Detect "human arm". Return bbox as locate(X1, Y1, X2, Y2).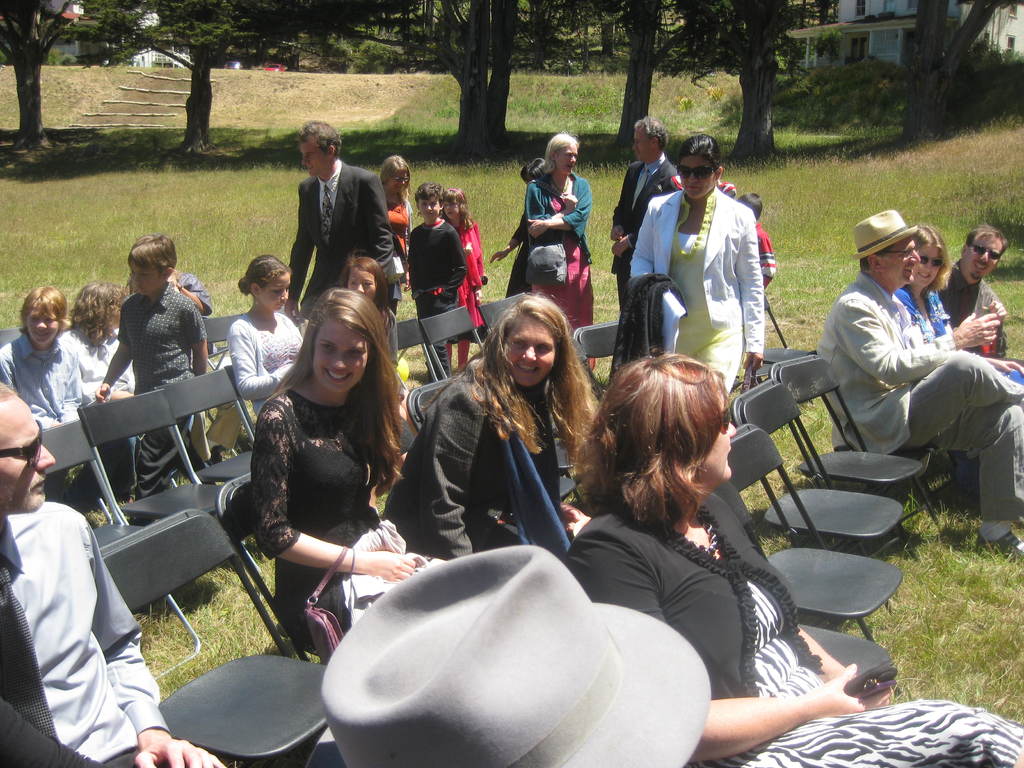
locate(417, 392, 479, 559).
